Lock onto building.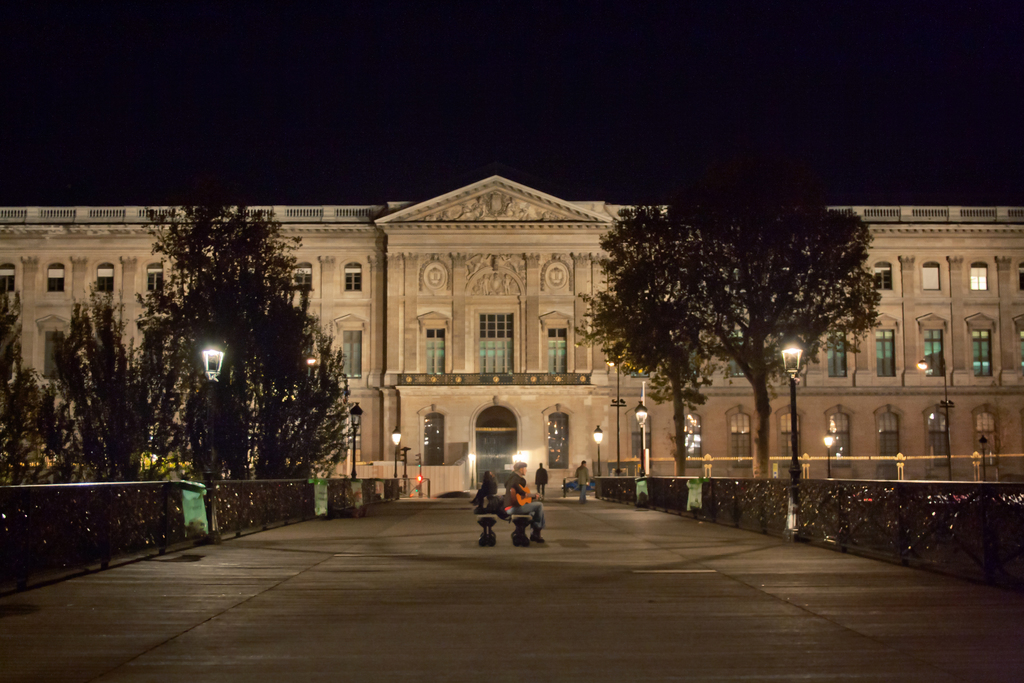
Locked: [0, 173, 1023, 494].
